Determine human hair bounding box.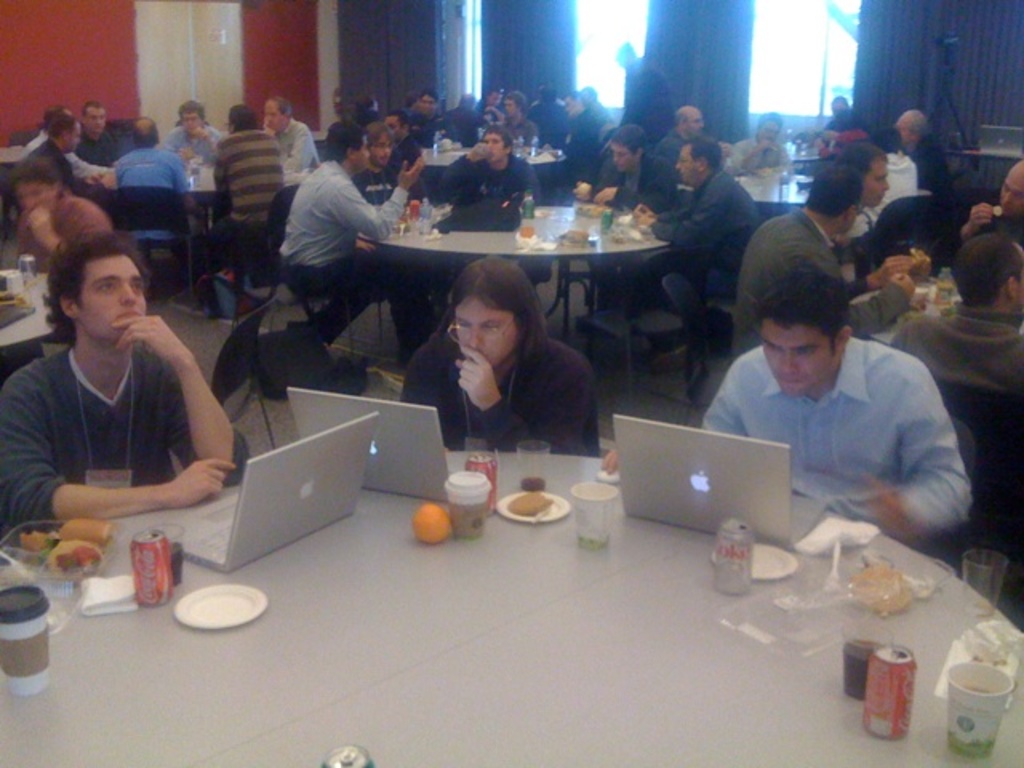
Determined: 131/123/157/147.
